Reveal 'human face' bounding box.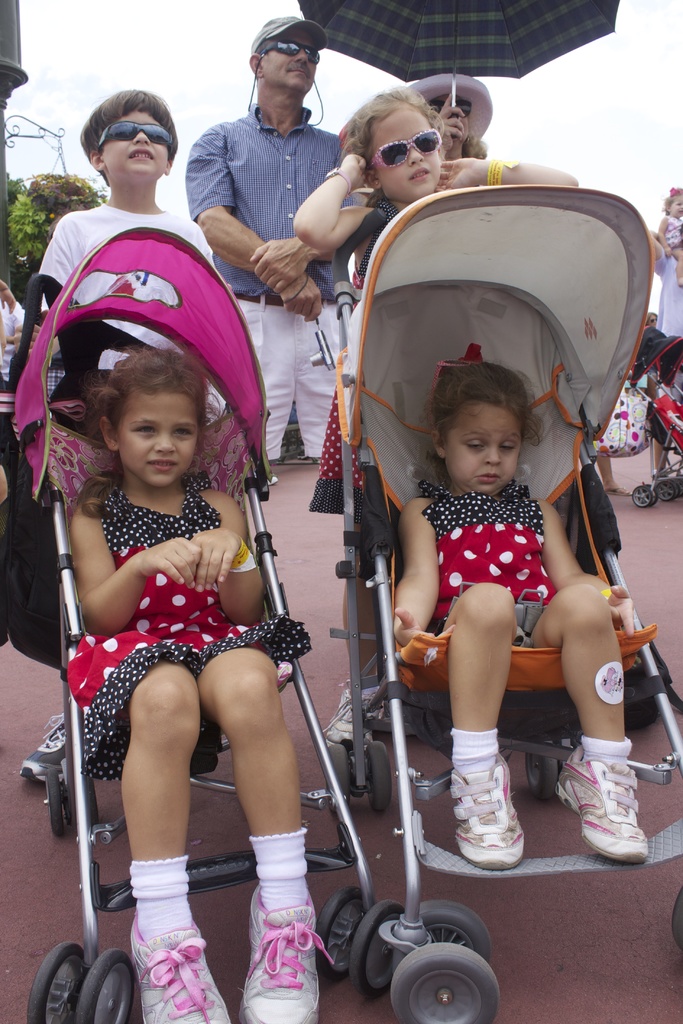
Revealed: select_region(265, 36, 317, 90).
